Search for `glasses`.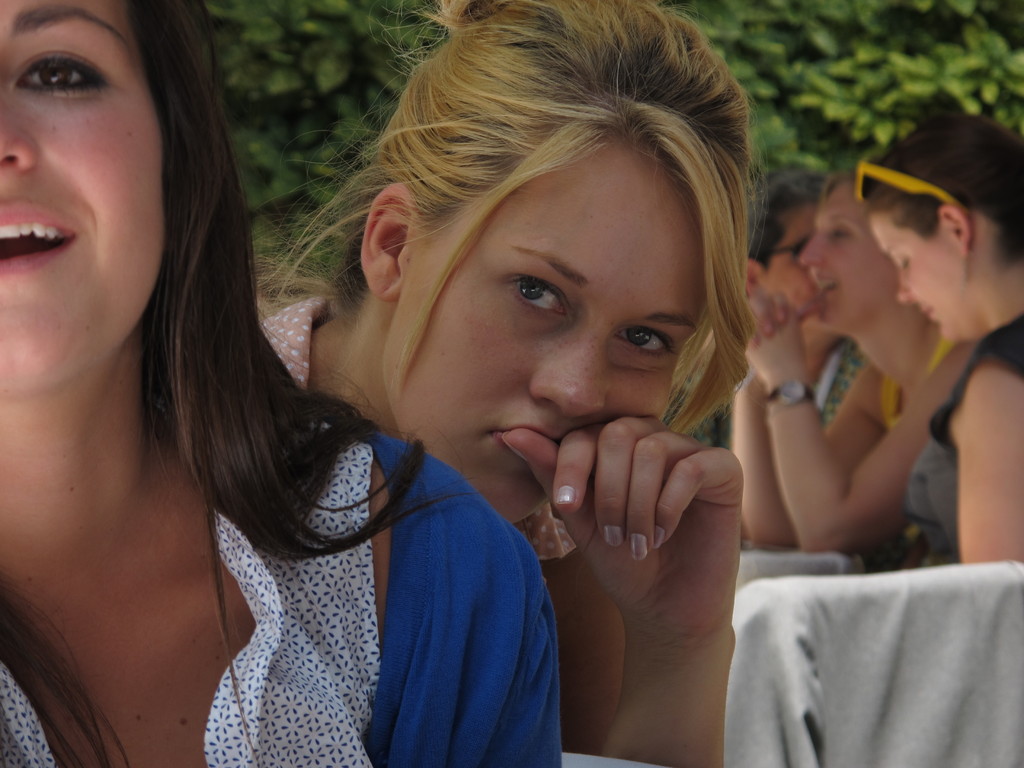
Found at 853 142 986 230.
